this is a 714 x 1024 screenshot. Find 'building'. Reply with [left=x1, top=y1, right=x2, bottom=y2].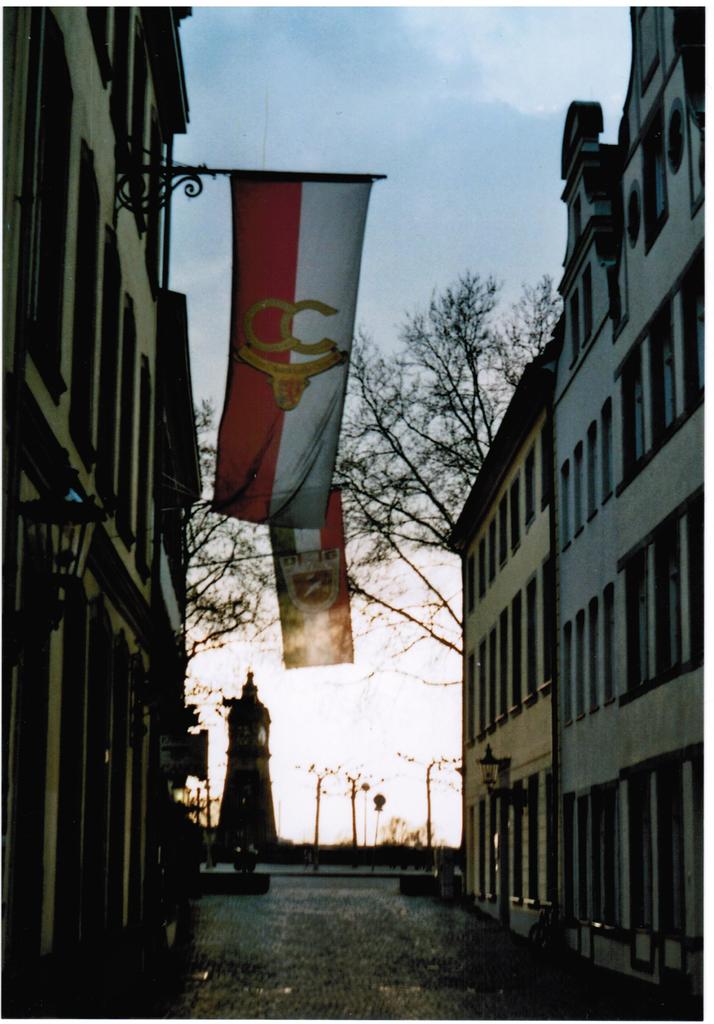
[left=548, top=1, right=706, bottom=1012].
